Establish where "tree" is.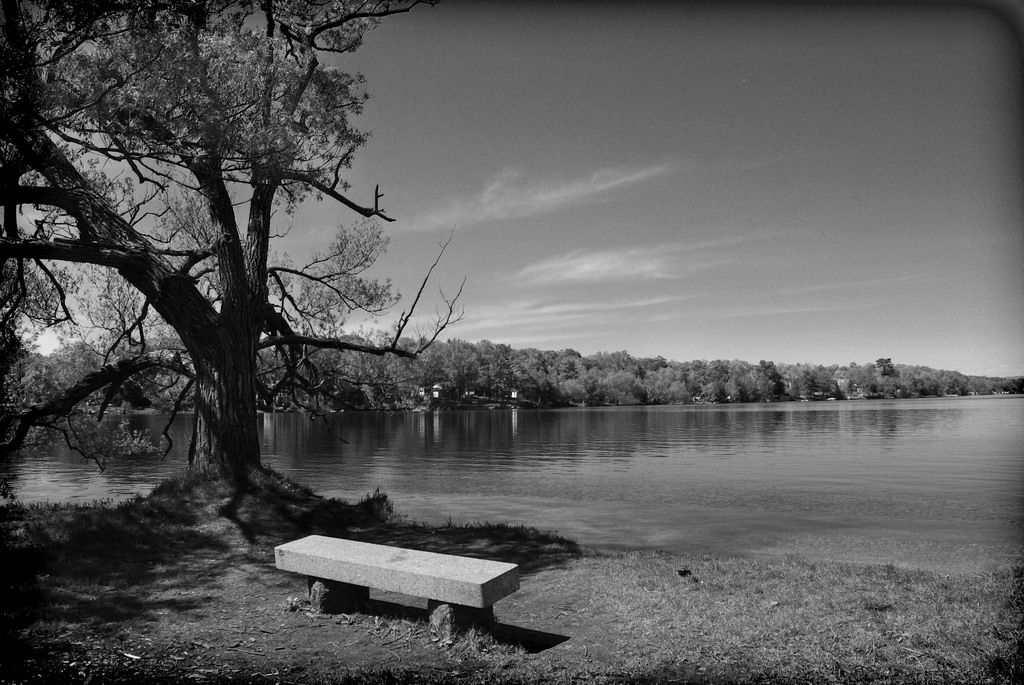
Established at {"x1": 280, "y1": 326, "x2": 316, "y2": 399}.
